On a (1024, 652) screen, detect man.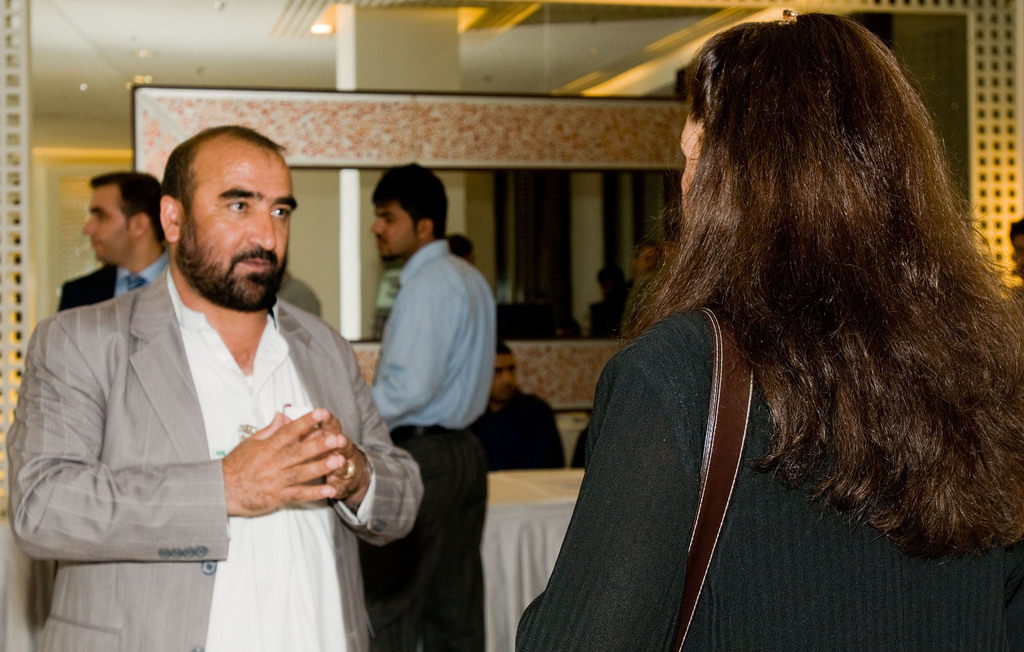
l=371, t=156, r=502, b=651.
